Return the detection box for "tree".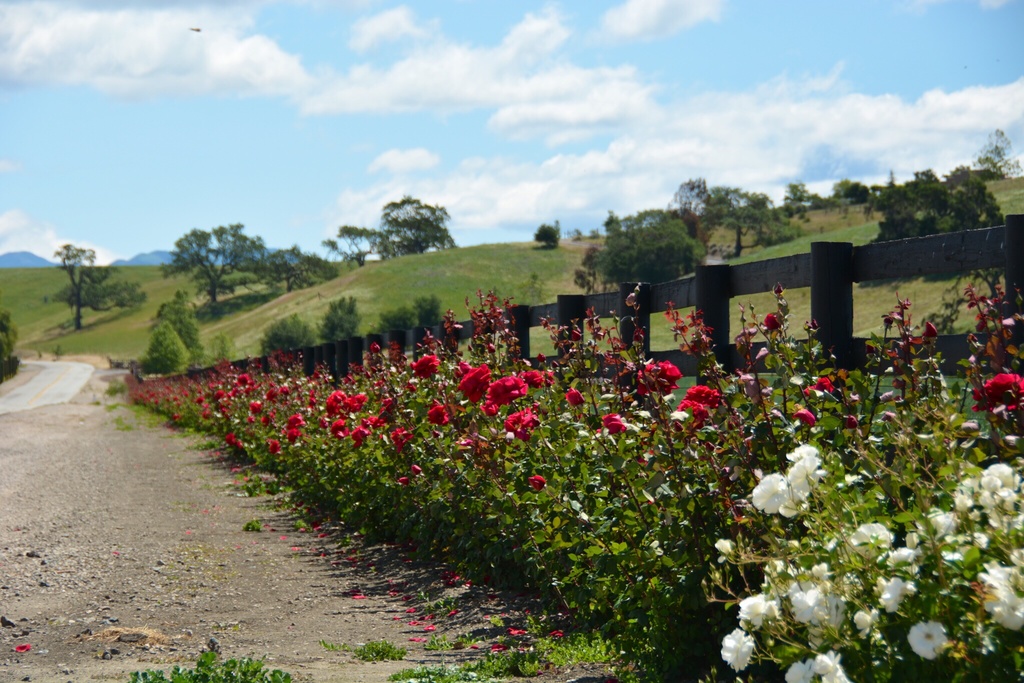
bbox=[260, 310, 316, 352].
